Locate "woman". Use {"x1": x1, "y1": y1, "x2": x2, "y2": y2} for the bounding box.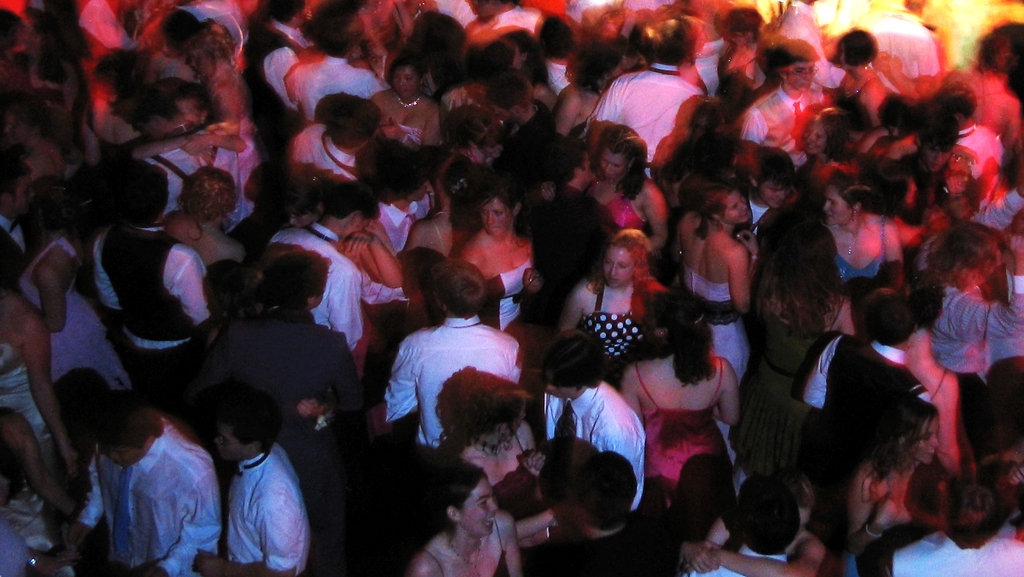
{"x1": 586, "y1": 129, "x2": 667, "y2": 247}.
